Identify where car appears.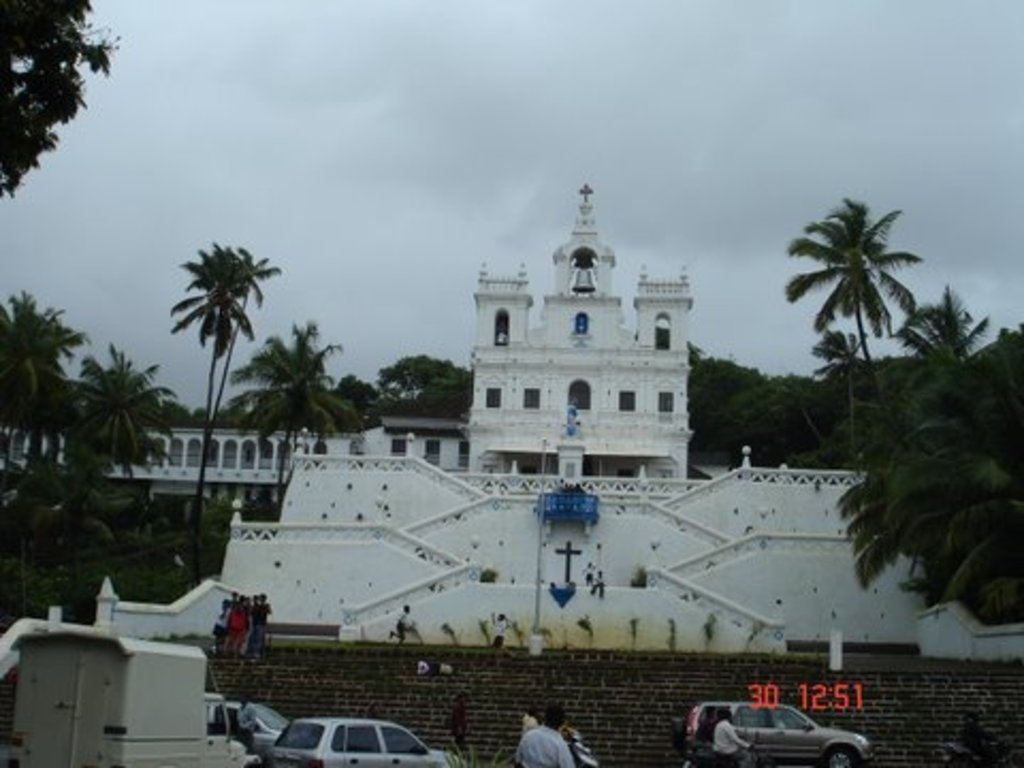
Appears at l=678, t=702, r=873, b=766.
